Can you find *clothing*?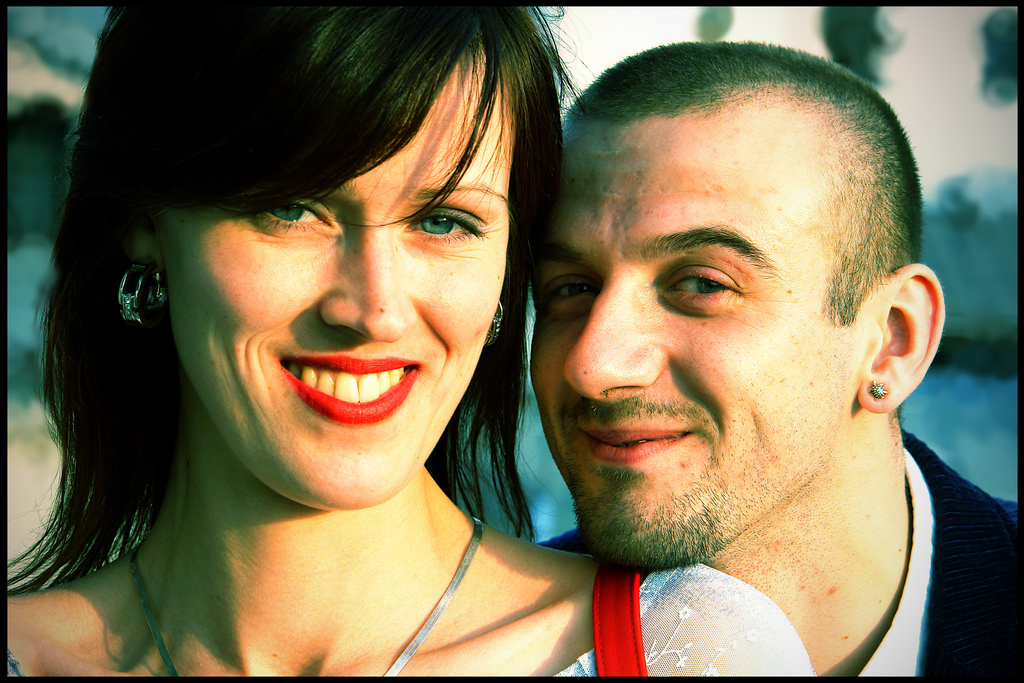
Yes, bounding box: <box>518,557,813,682</box>.
